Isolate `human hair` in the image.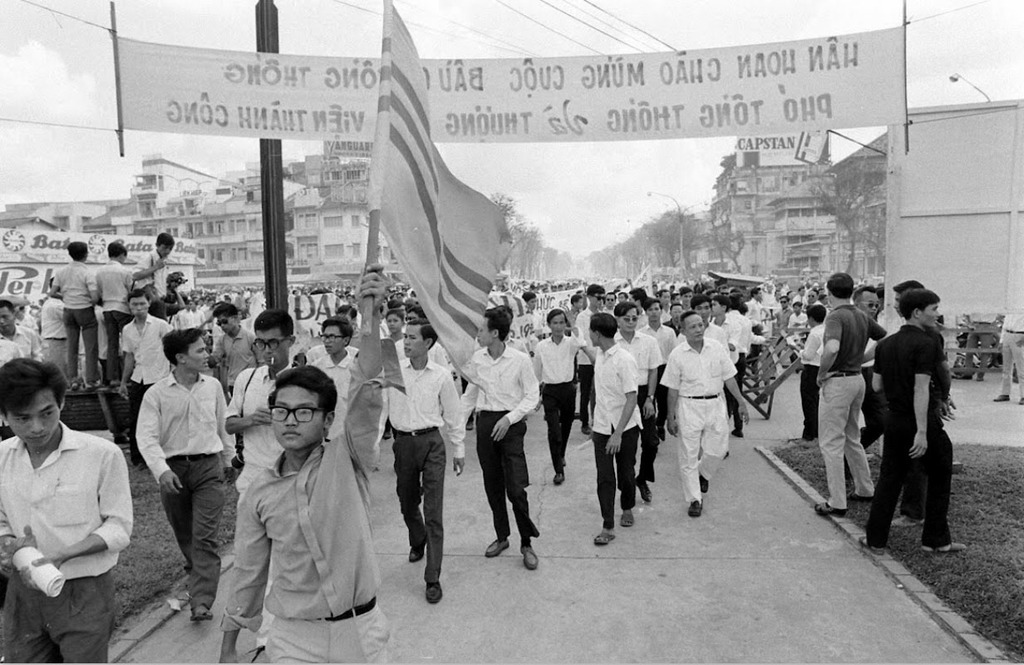
Isolated region: region(571, 293, 580, 306).
